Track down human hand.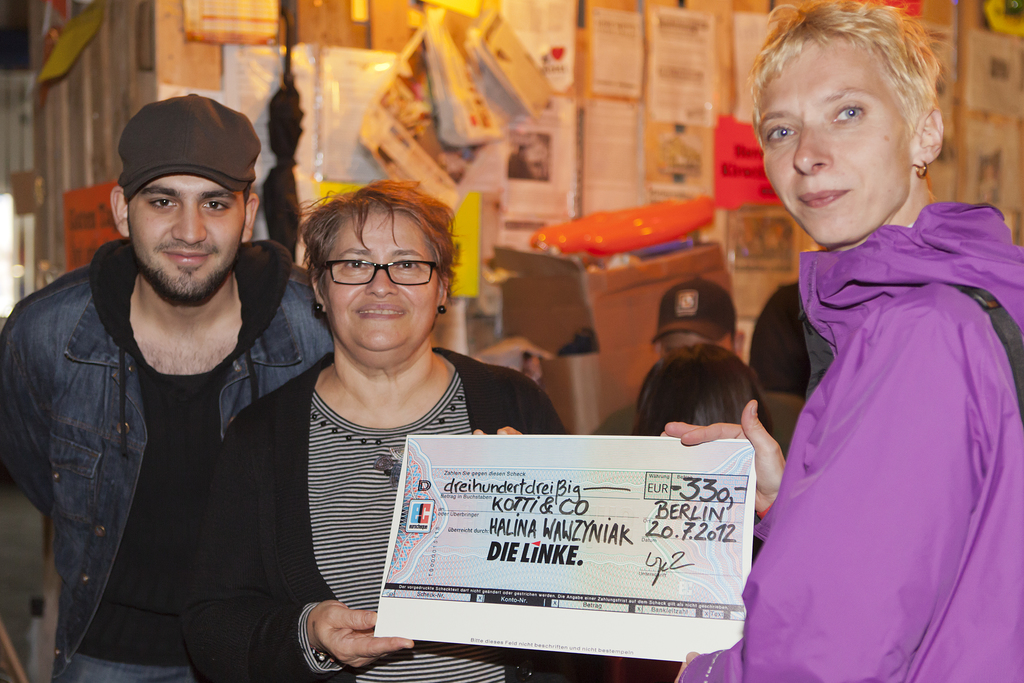
Tracked to 661 397 787 508.
